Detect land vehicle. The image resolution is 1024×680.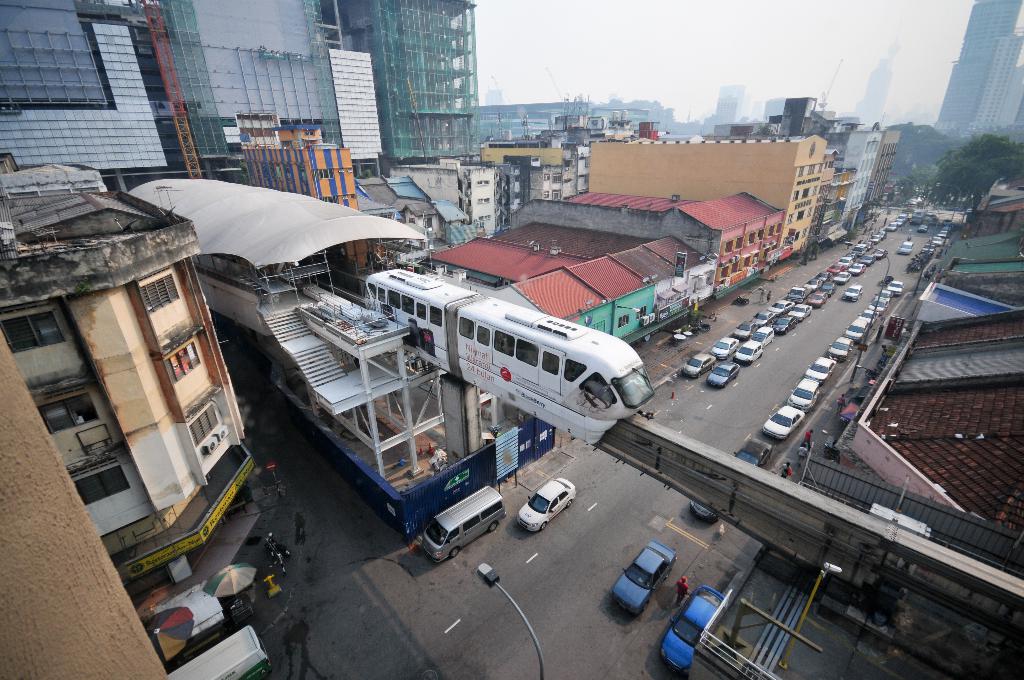
region(419, 484, 506, 565).
